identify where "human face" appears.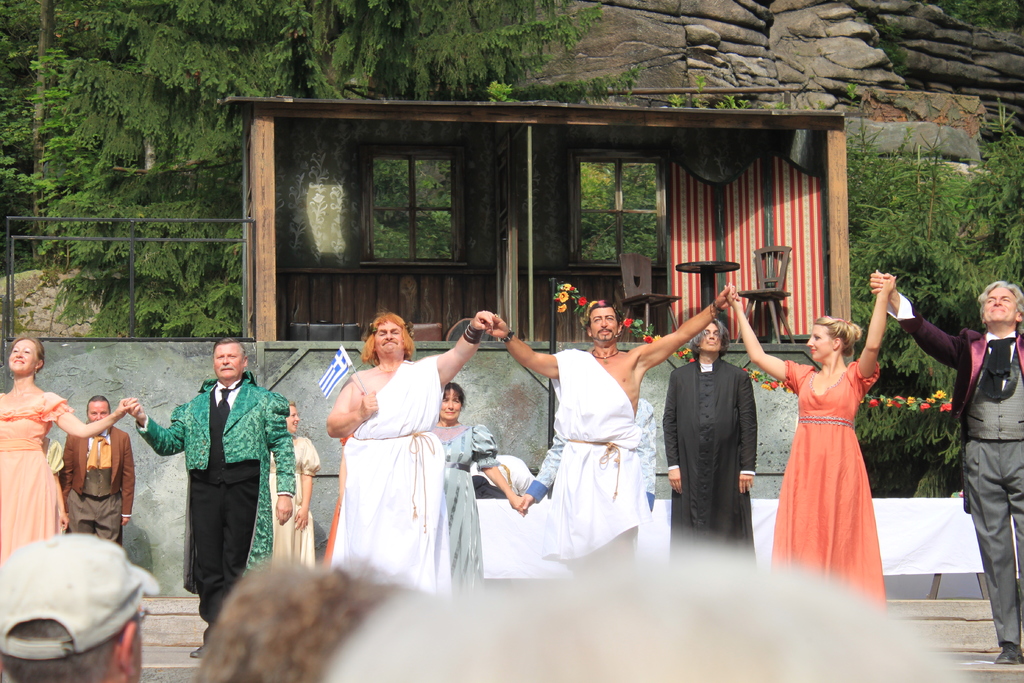
Appears at detection(804, 324, 833, 363).
